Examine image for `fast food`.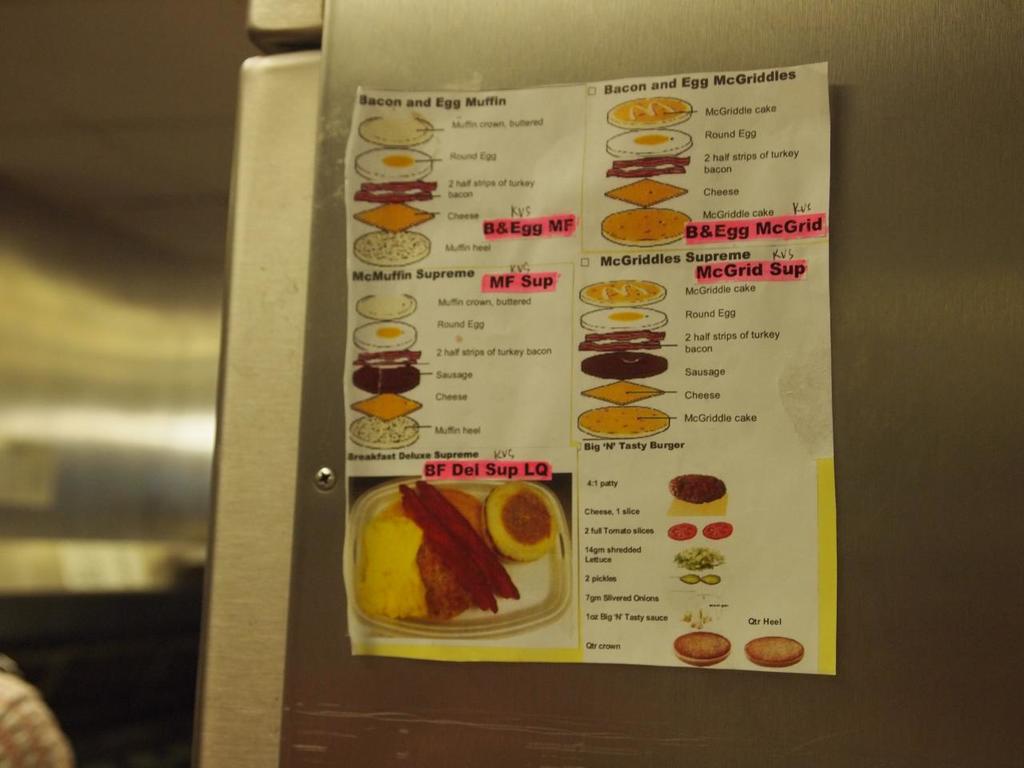
Examination result: 675,632,733,660.
